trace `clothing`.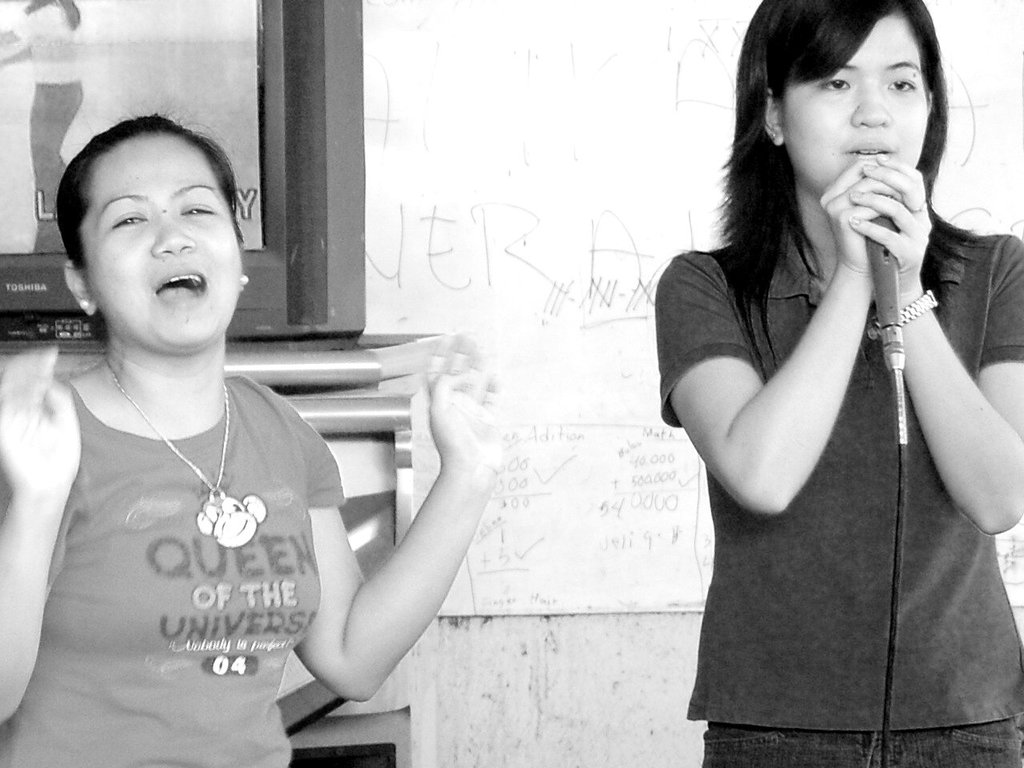
Traced to (x1=0, y1=375, x2=347, y2=767).
